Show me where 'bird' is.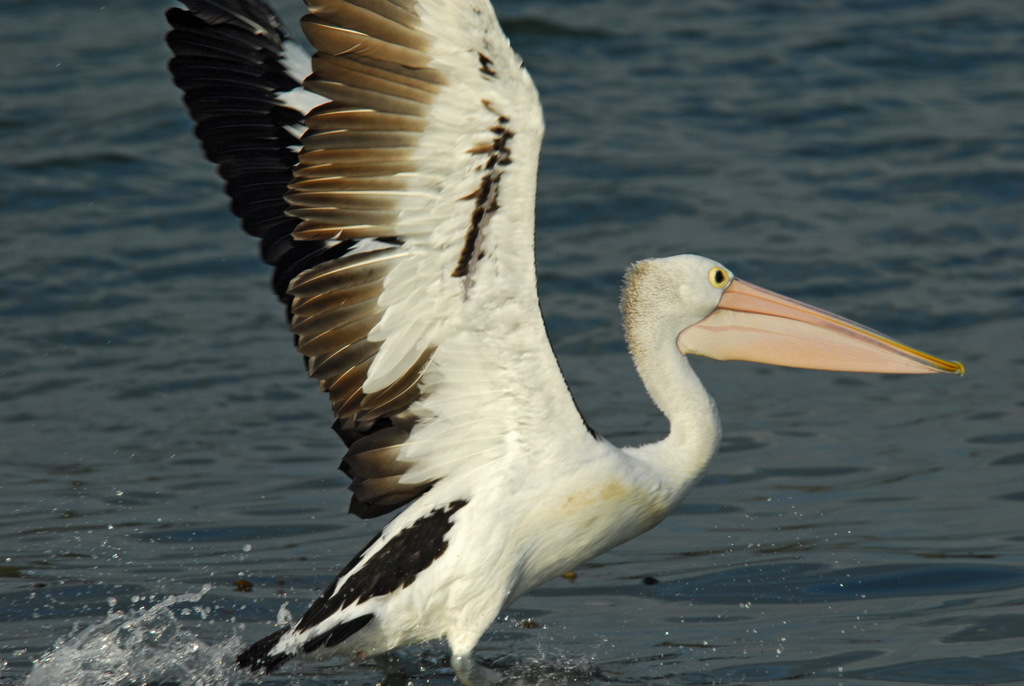
'bird' is at (166, 0, 966, 685).
